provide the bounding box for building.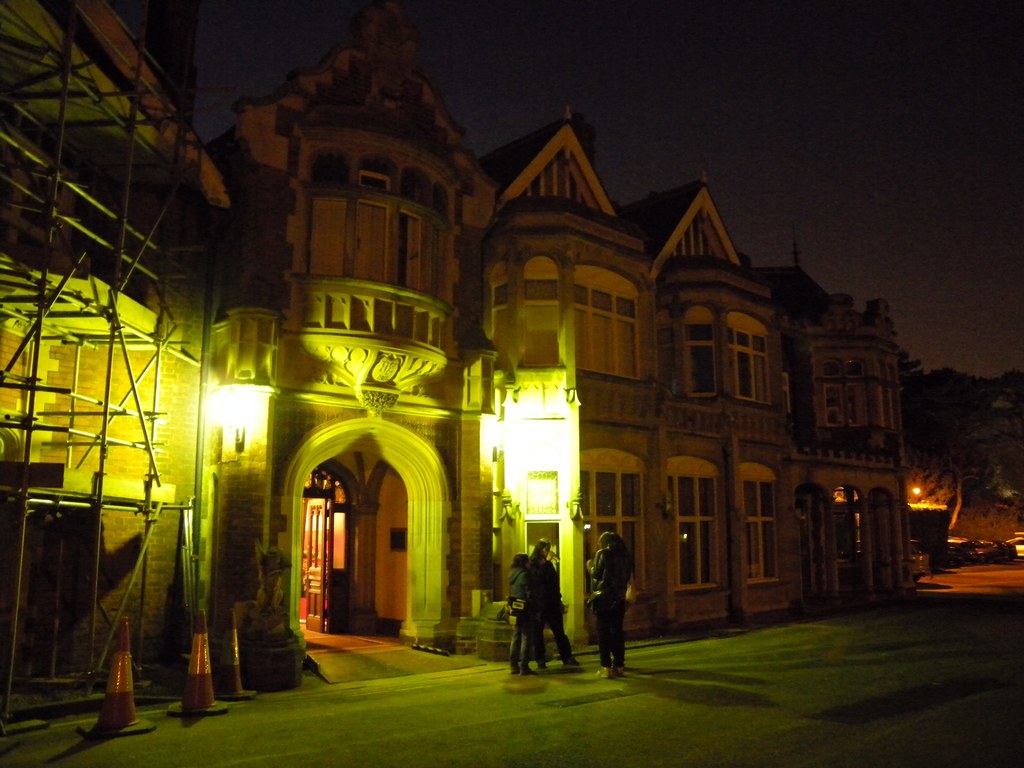
bbox=[0, 0, 237, 736].
